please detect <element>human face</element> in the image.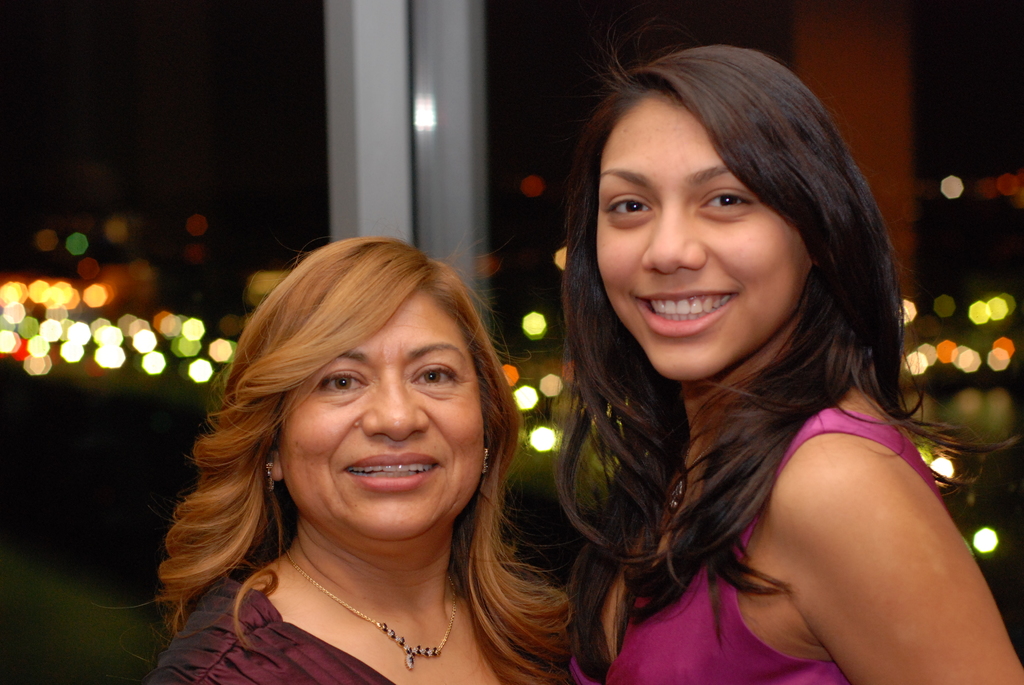
[282, 294, 483, 544].
